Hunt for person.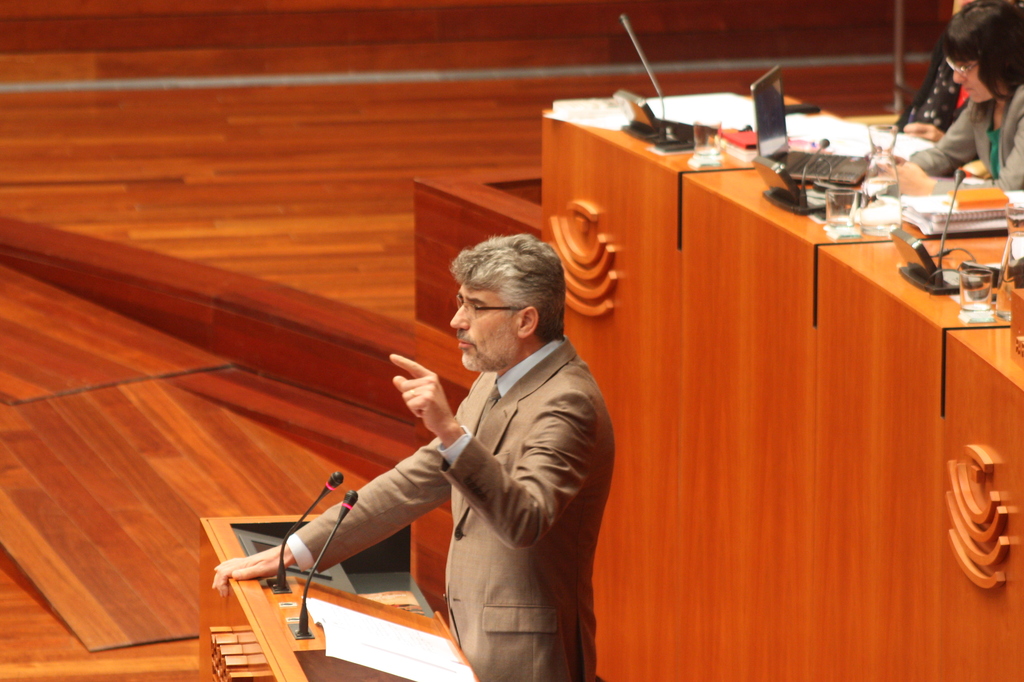
Hunted down at 897:8:1023:191.
